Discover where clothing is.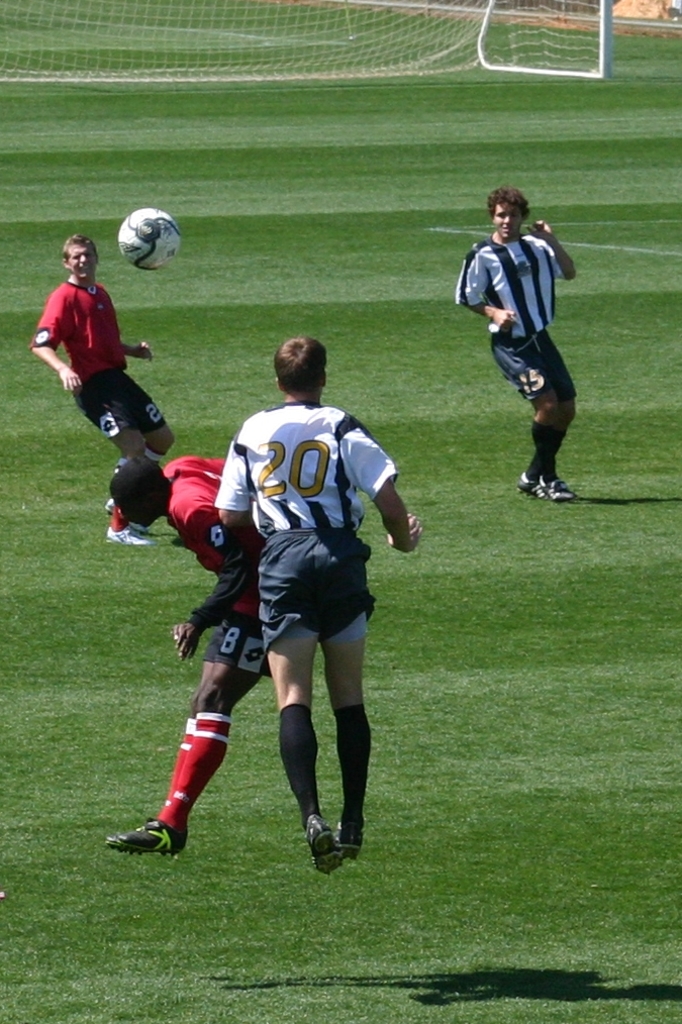
Discovered at detection(144, 718, 234, 837).
